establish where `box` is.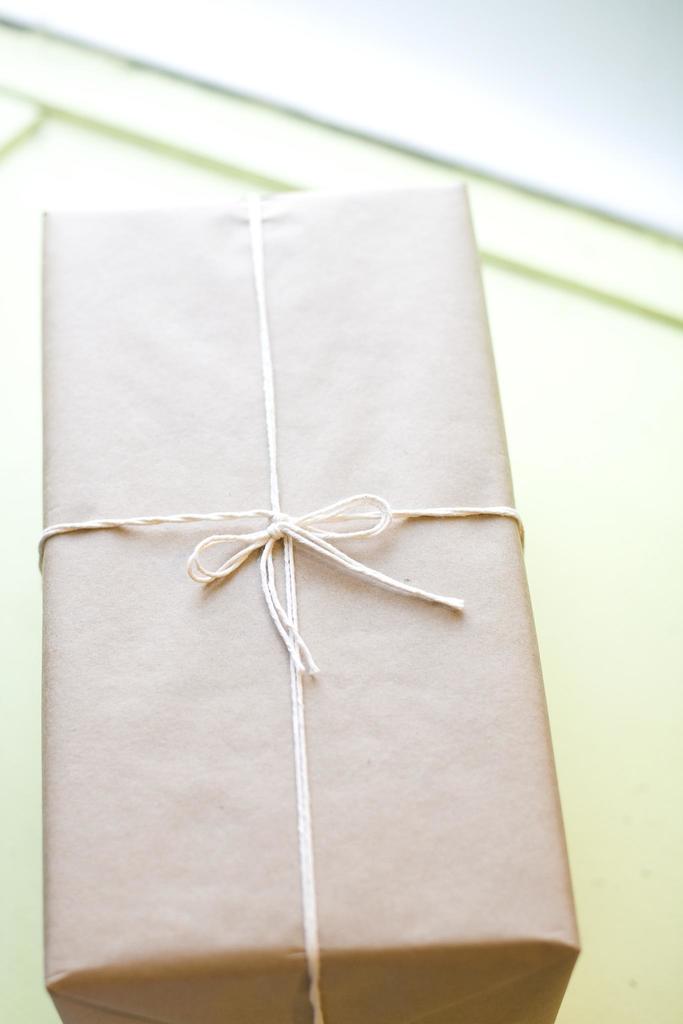
Established at (34,254,539,975).
